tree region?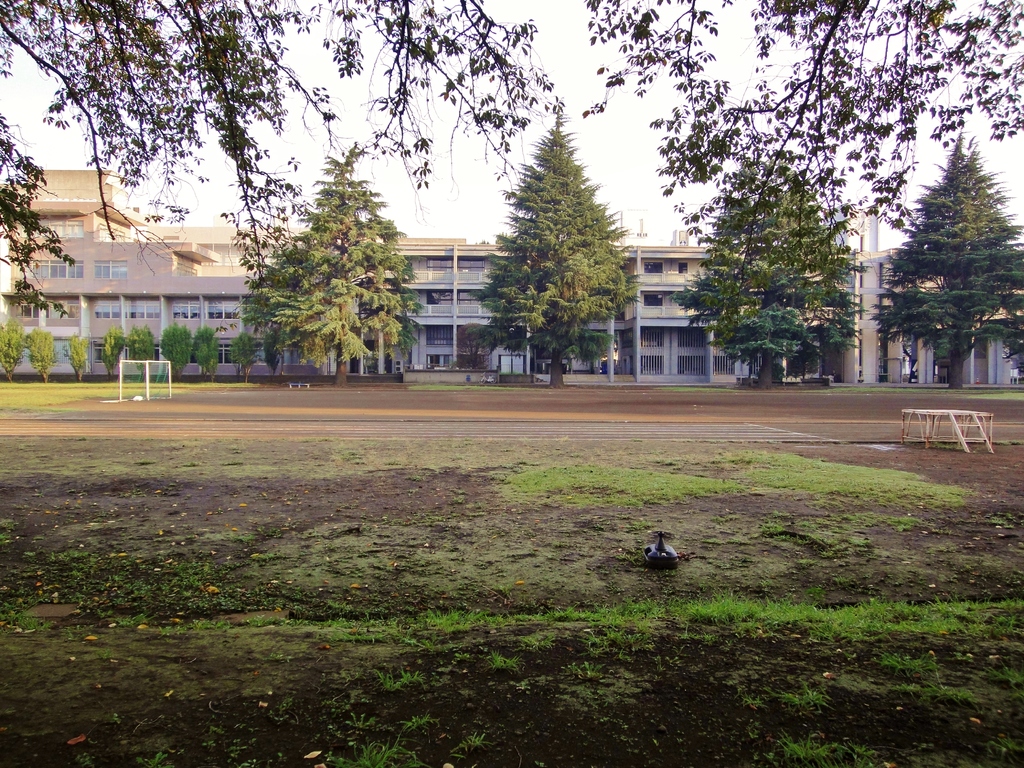
rect(229, 333, 259, 381)
